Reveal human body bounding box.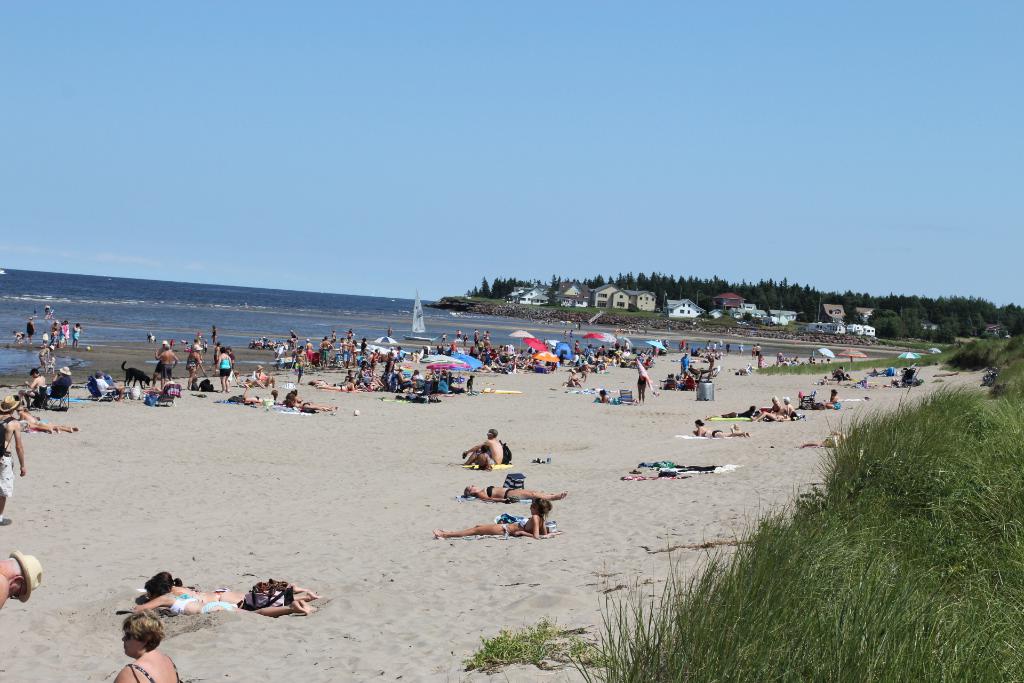
Revealed: box(459, 474, 564, 504).
